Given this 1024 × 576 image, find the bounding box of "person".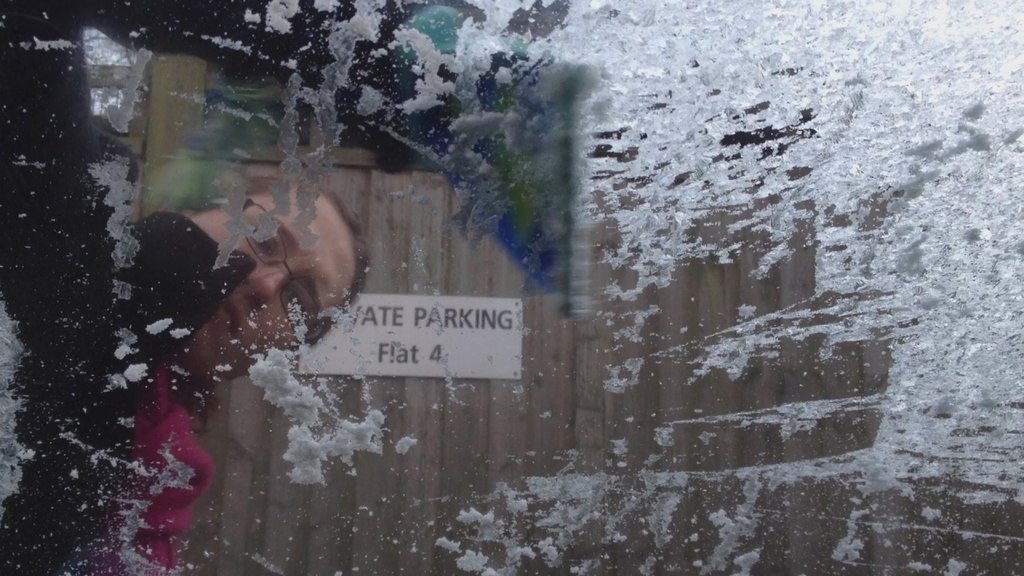
<box>126,152,362,526</box>.
